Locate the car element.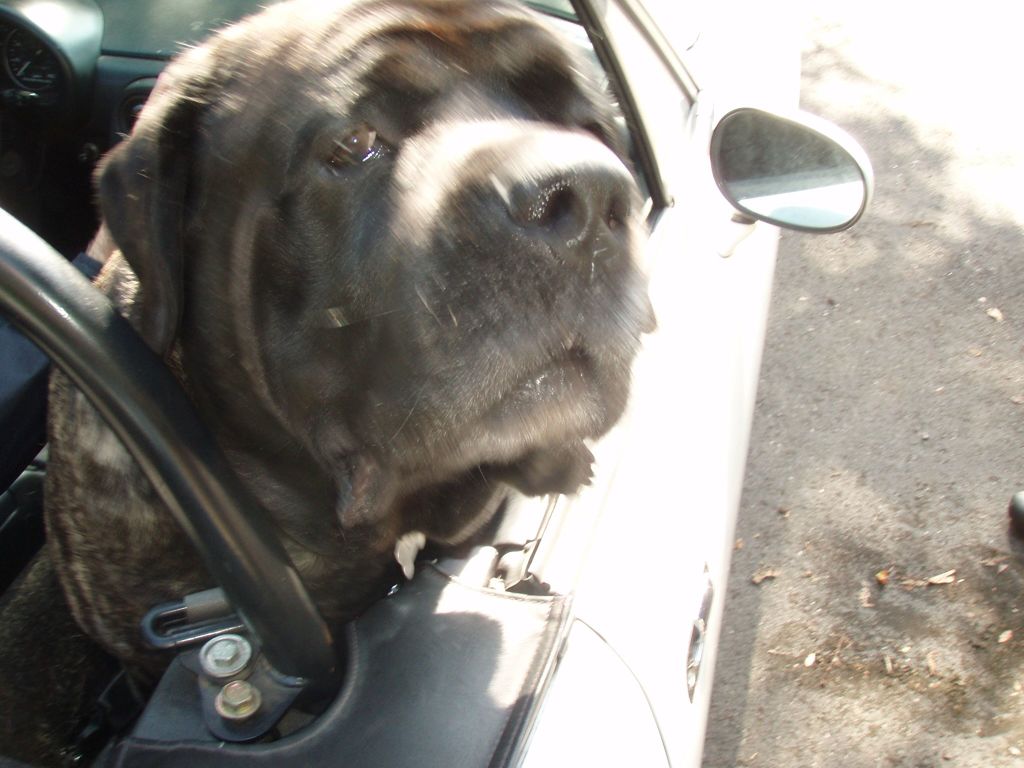
Element bbox: x1=0, y1=0, x2=872, y2=767.
